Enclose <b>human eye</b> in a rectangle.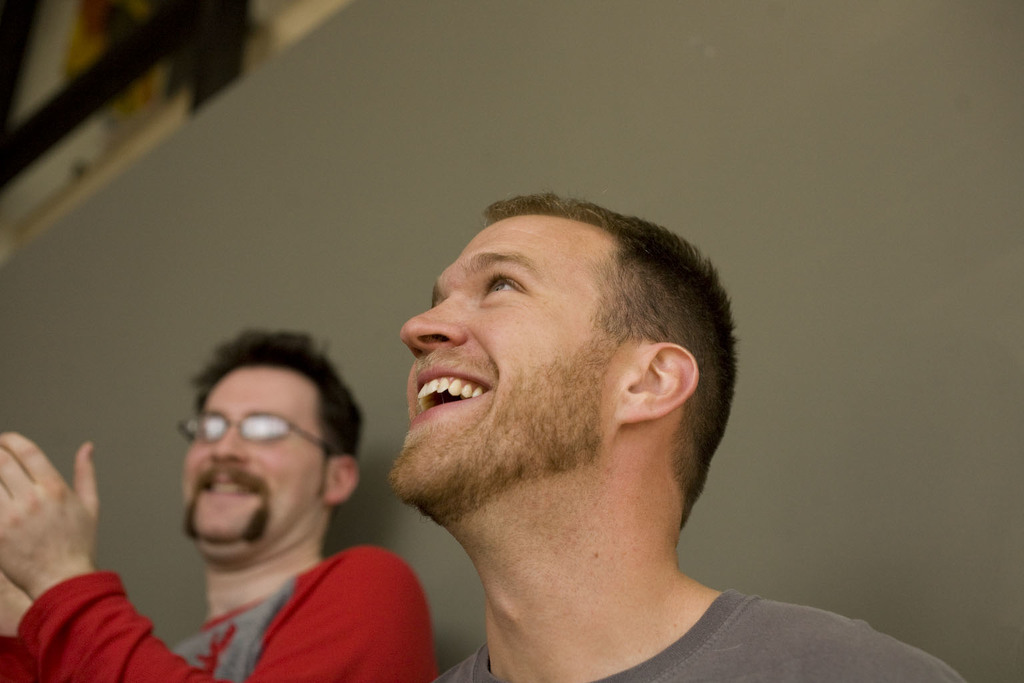
(left=479, top=268, right=533, bottom=302).
